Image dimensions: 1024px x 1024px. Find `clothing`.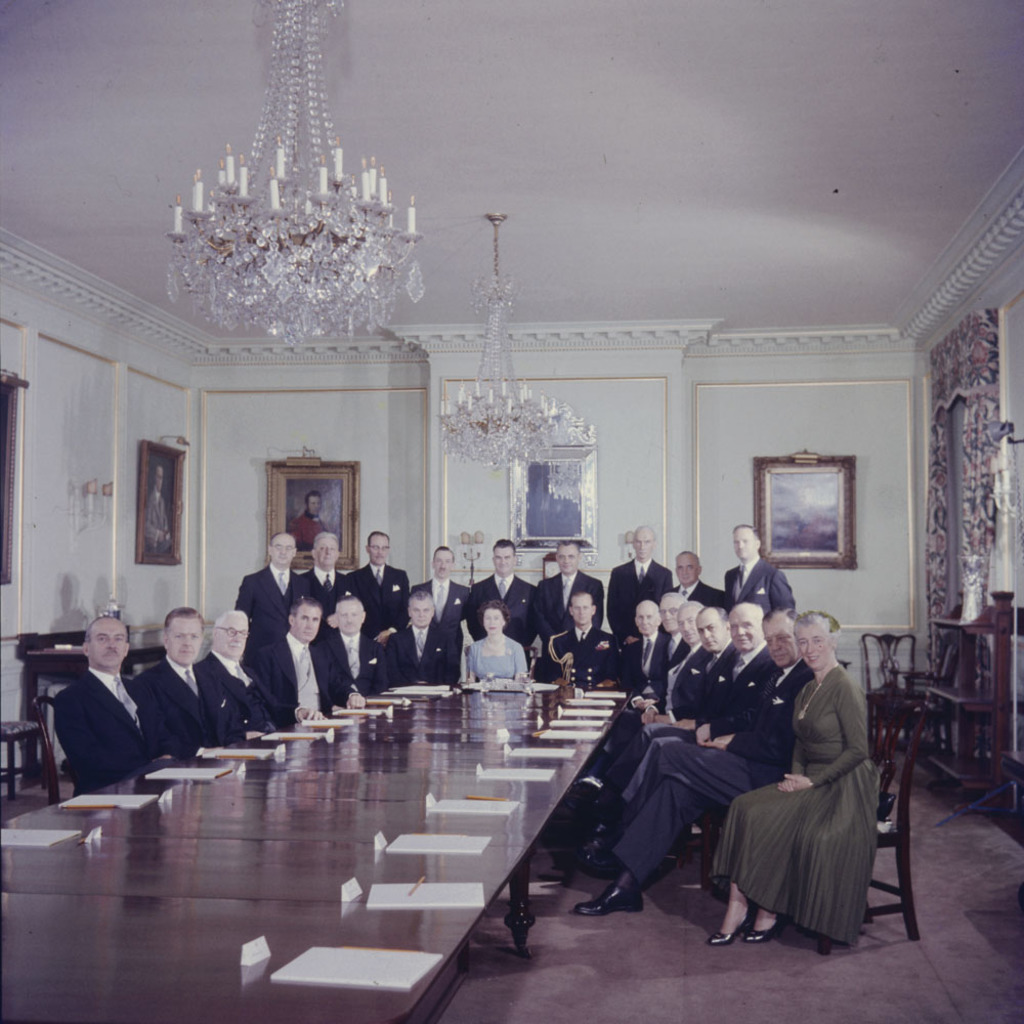
detection(464, 630, 527, 683).
